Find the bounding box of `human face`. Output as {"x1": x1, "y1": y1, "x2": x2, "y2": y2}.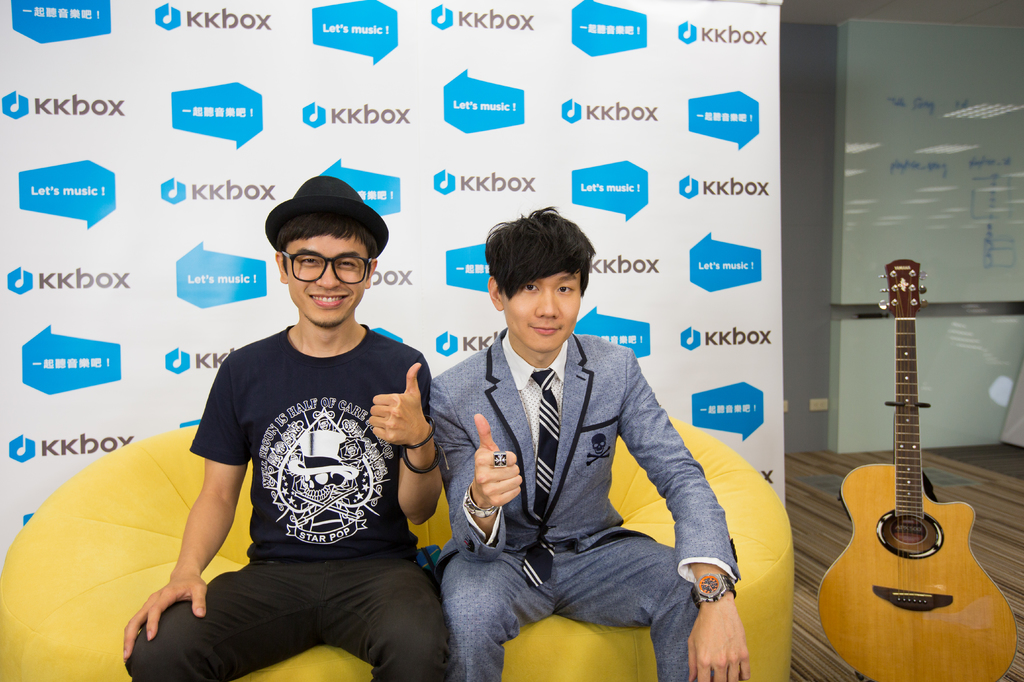
{"x1": 289, "y1": 235, "x2": 372, "y2": 324}.
